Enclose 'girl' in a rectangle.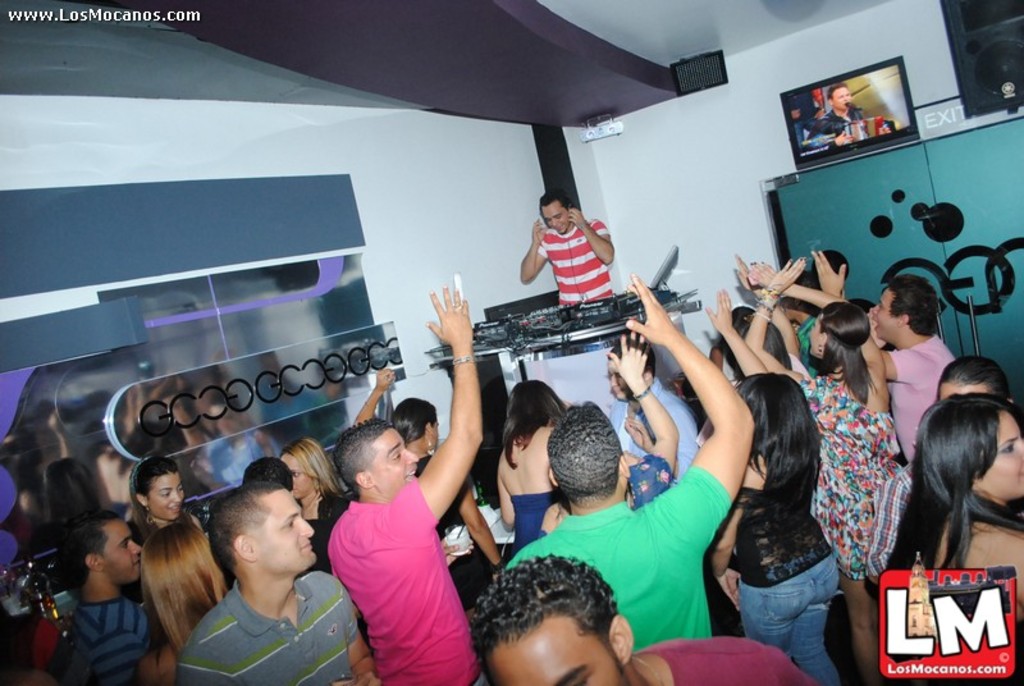
l=280, t=430, r=366, b=557.
